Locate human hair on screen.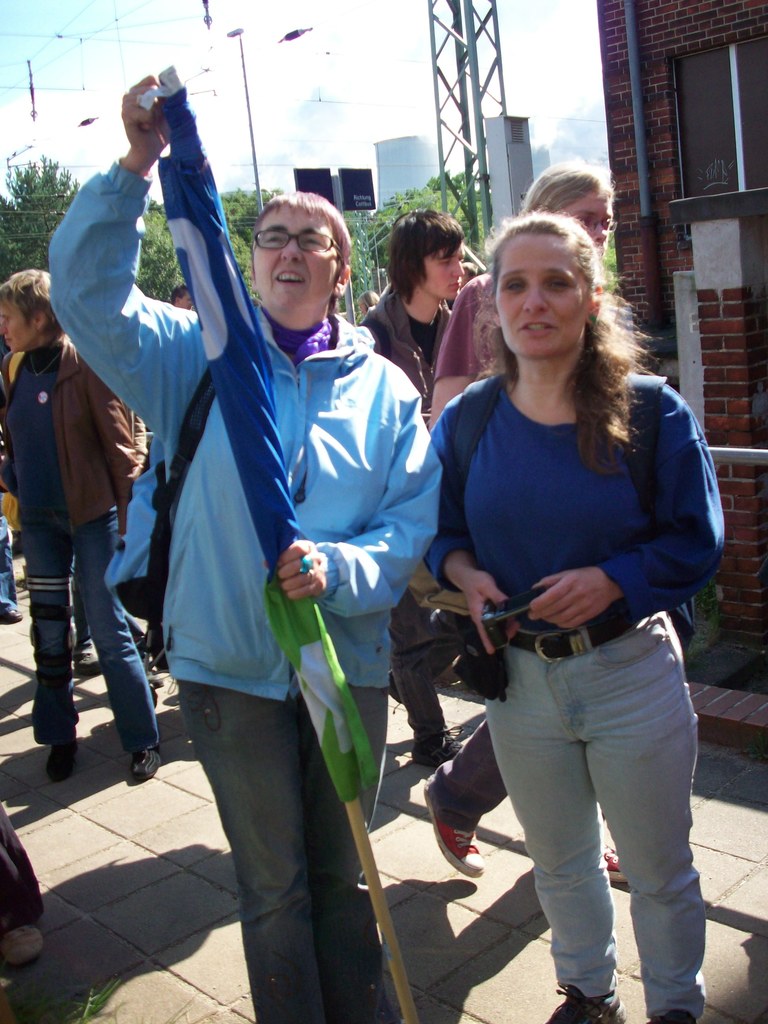
On screen at 170:282:189:307.
